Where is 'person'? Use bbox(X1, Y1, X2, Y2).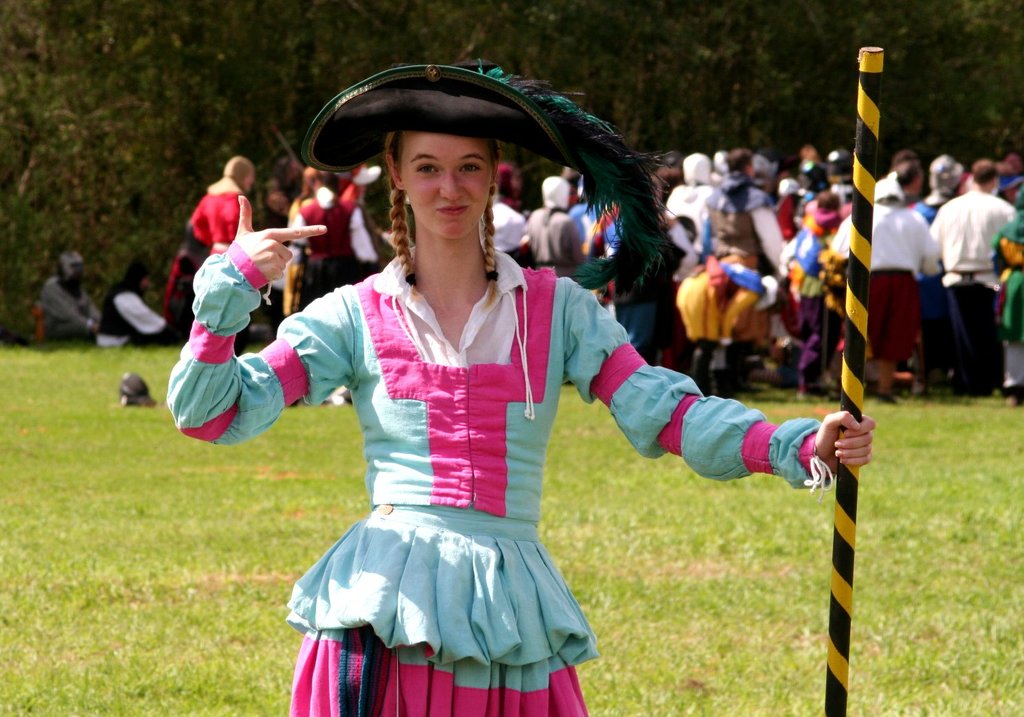
bbox(569, 203, 603, 242).
